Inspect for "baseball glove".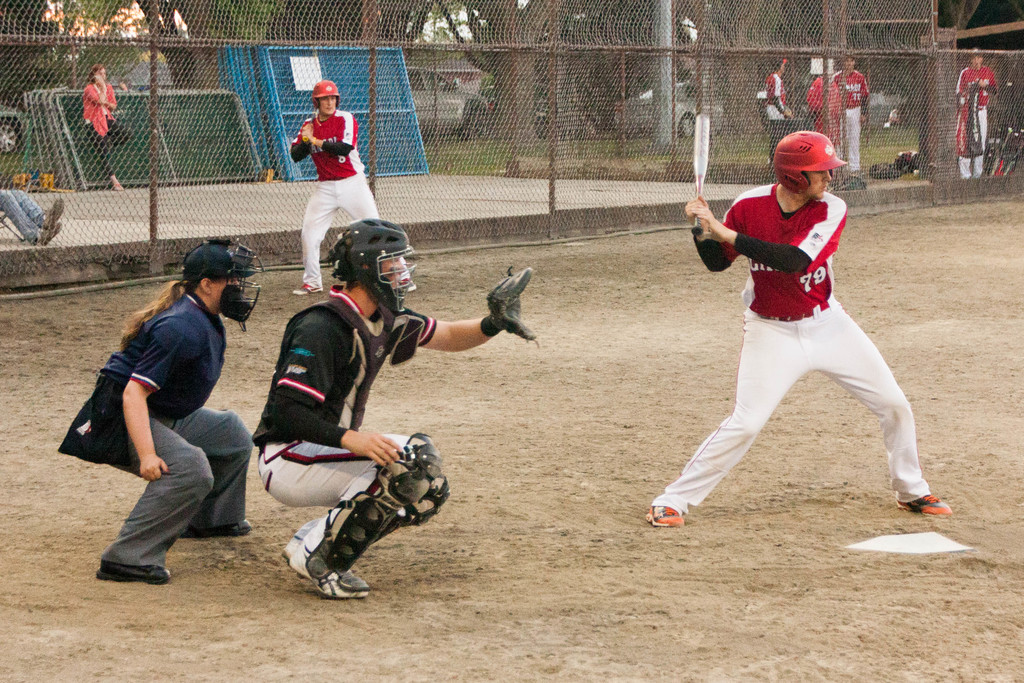
Inspection: {"x1": 480, "y1": 262, "x2": 543, "y2": 346}.
